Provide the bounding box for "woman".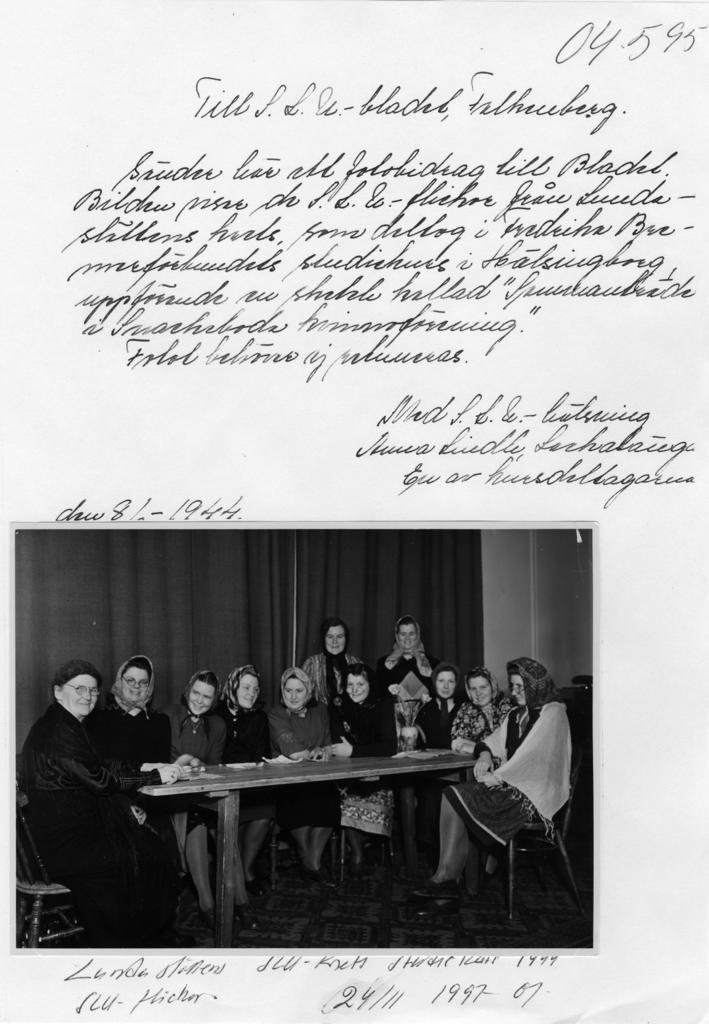
447 661 518 747.
